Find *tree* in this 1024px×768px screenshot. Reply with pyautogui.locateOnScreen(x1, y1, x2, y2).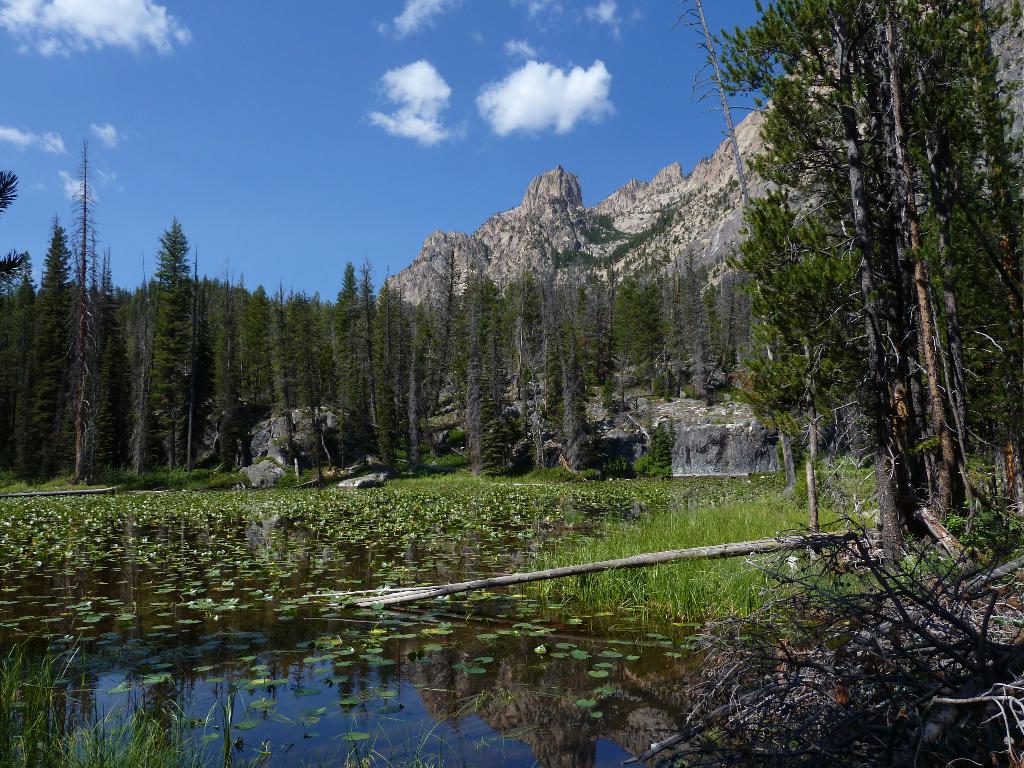
pyautogui.locateOnScreen(376, 296, 422, 467).
